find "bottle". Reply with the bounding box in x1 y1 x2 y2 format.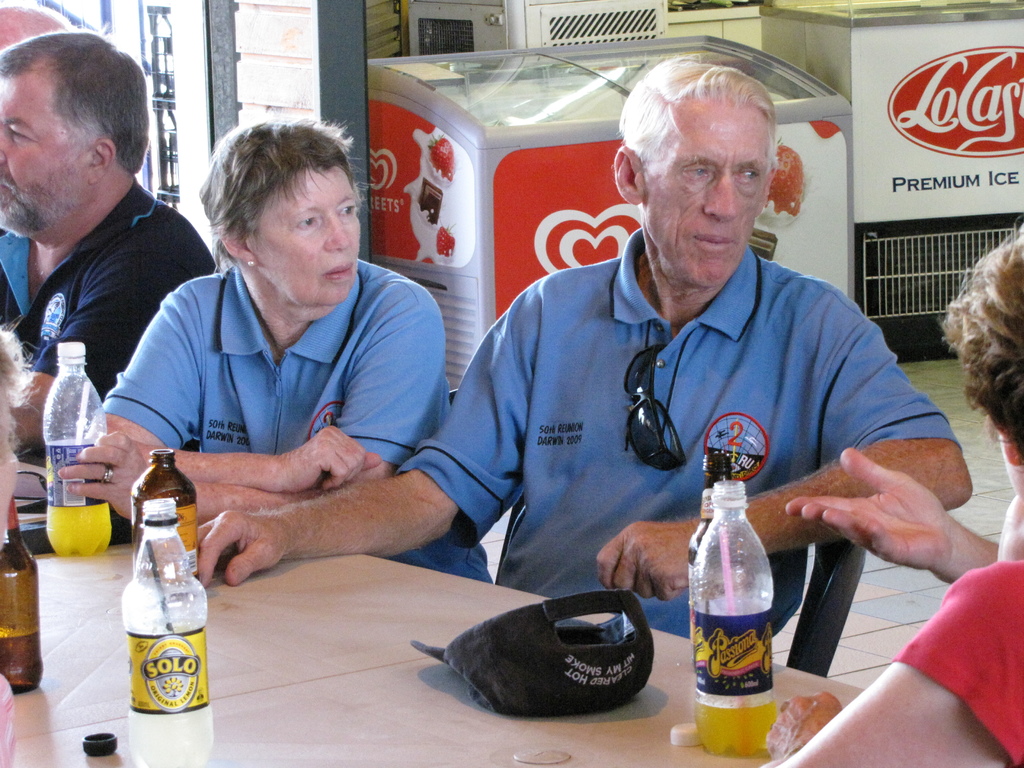
689 481 780 756.
